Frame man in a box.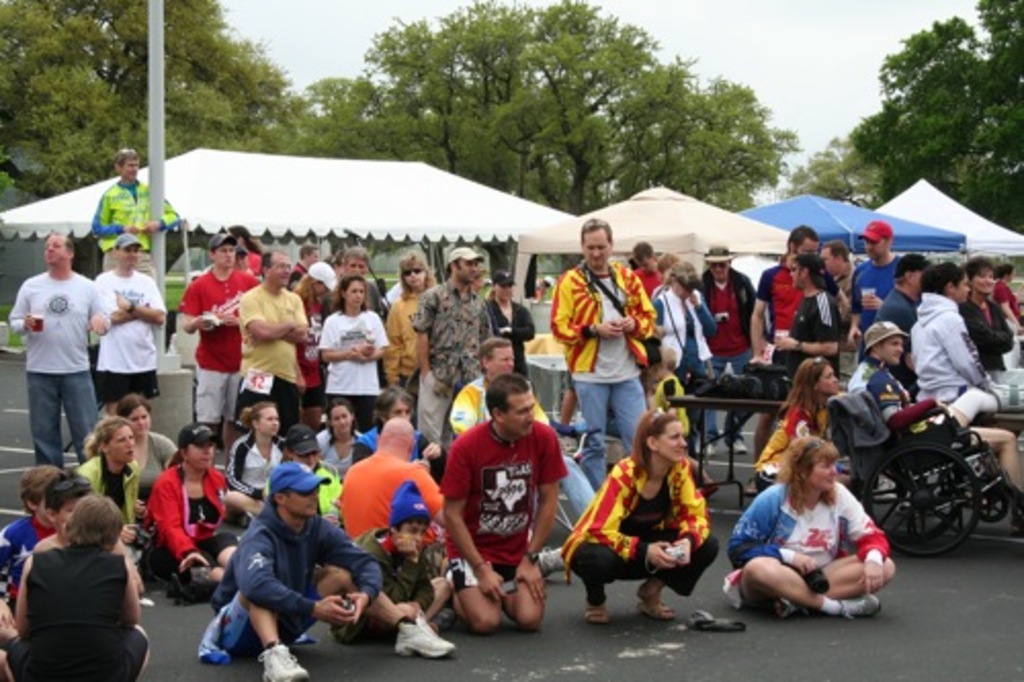
detection(553, 213, 655, 479).
